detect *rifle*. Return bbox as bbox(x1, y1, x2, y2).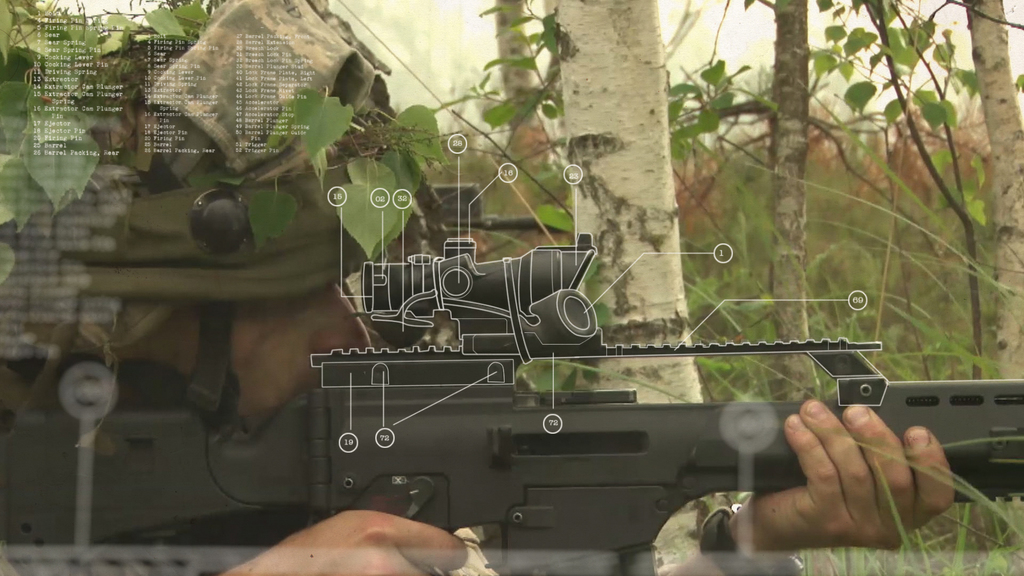
bbox(0, 234, 1023, 575).
